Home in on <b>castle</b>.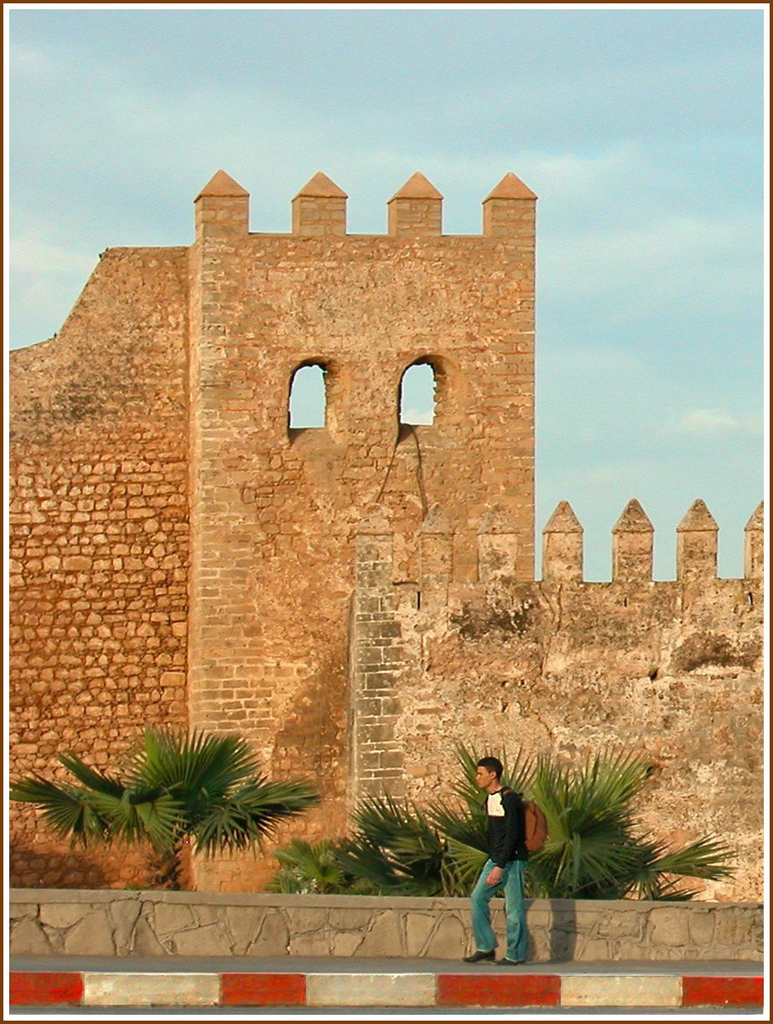
Homed in at detection(10, 167, 764, 902).
